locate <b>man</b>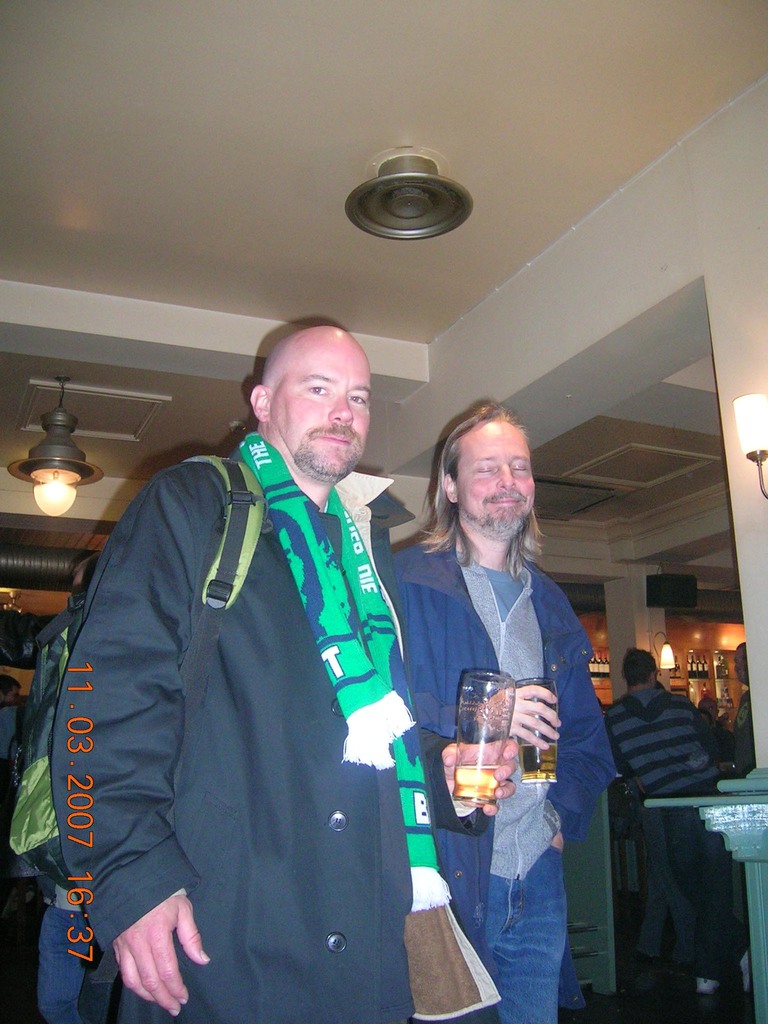
x1=47, y1=328, x2=521, y2=1023
